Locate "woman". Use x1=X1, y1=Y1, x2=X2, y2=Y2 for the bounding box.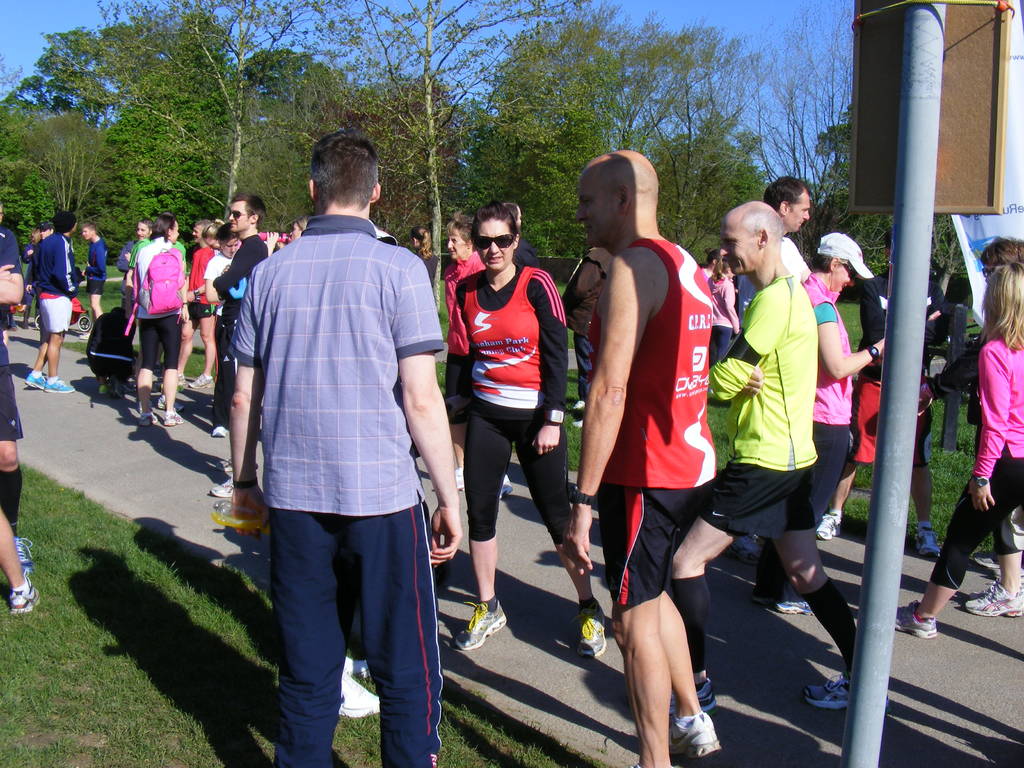
x1=207, y1=217, x2=223, y2=252.
